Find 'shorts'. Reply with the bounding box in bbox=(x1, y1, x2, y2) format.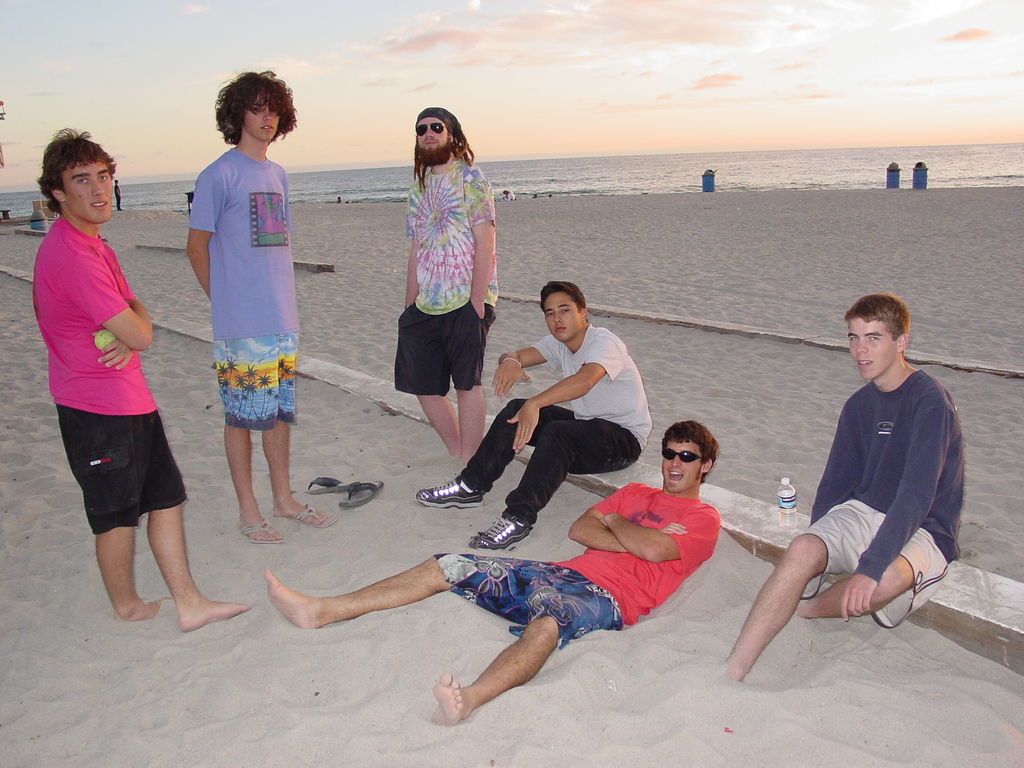
bbox=(800, 501, 947, 630).
